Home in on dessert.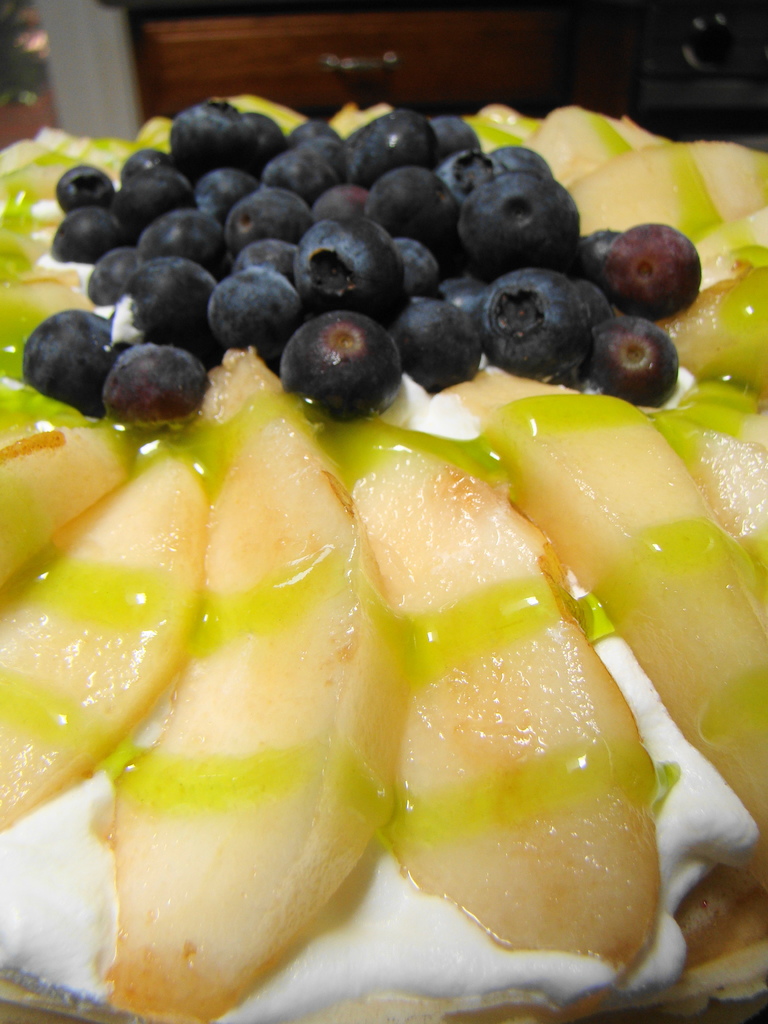
Homed in at rect(129, 173, 195, 220).
